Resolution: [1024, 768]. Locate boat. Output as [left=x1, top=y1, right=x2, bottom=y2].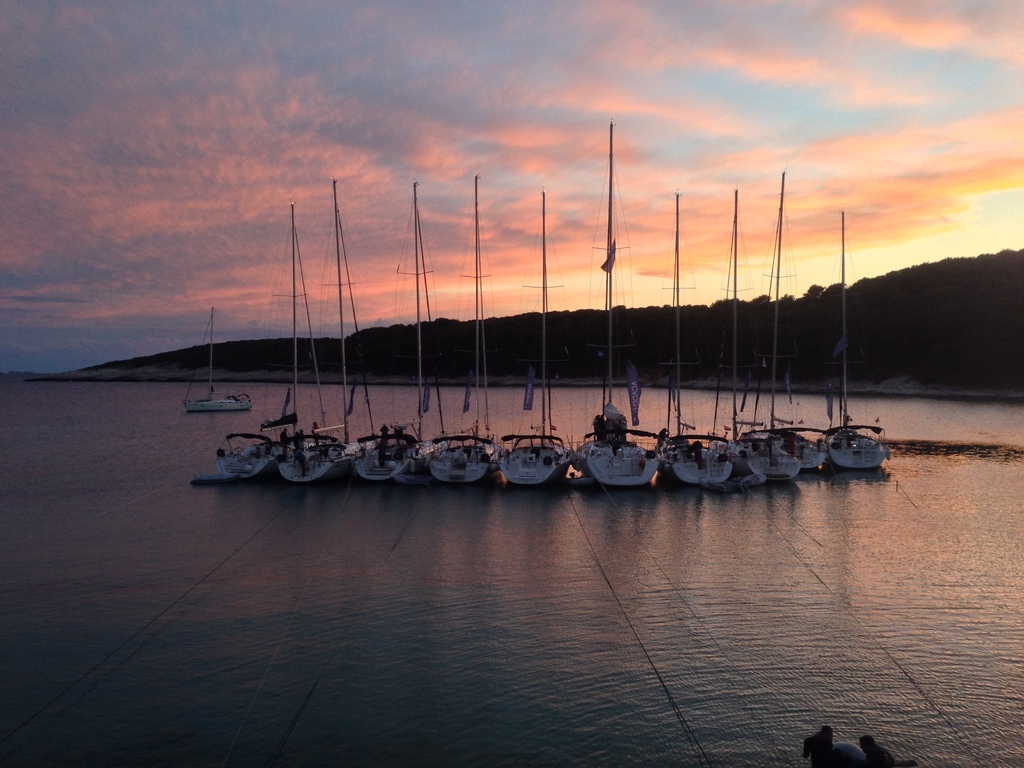
[left=769, top=161, right=813, bottom=475].
